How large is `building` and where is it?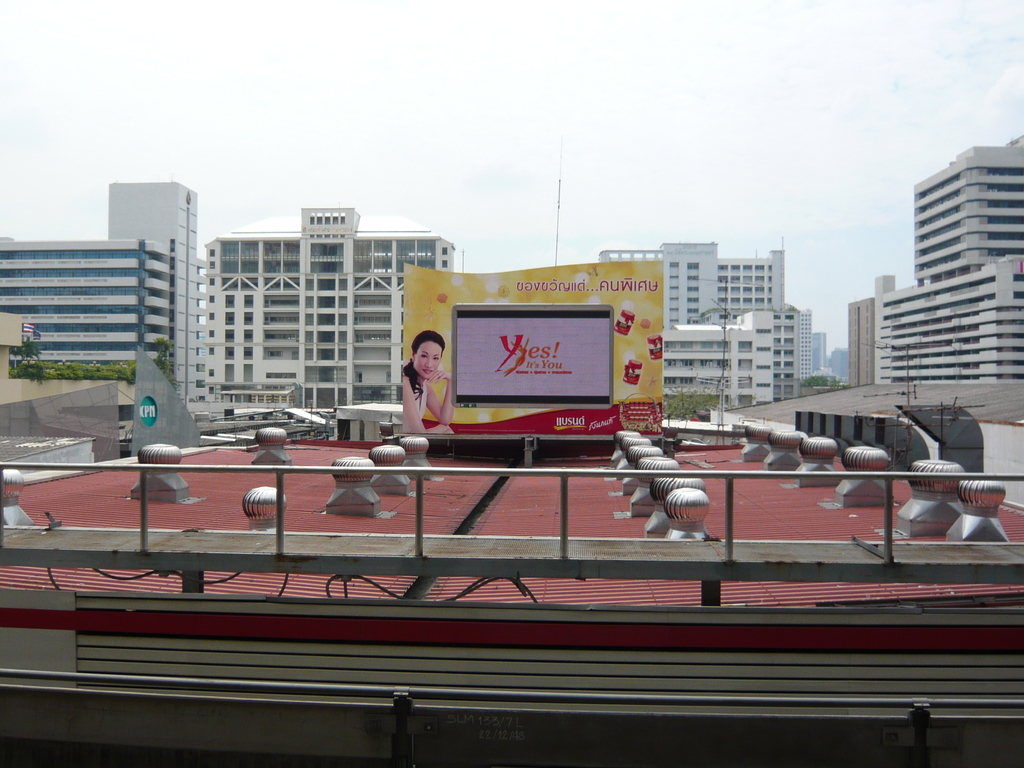
Bounding box: bbox=(108, 180, 456, 417).
